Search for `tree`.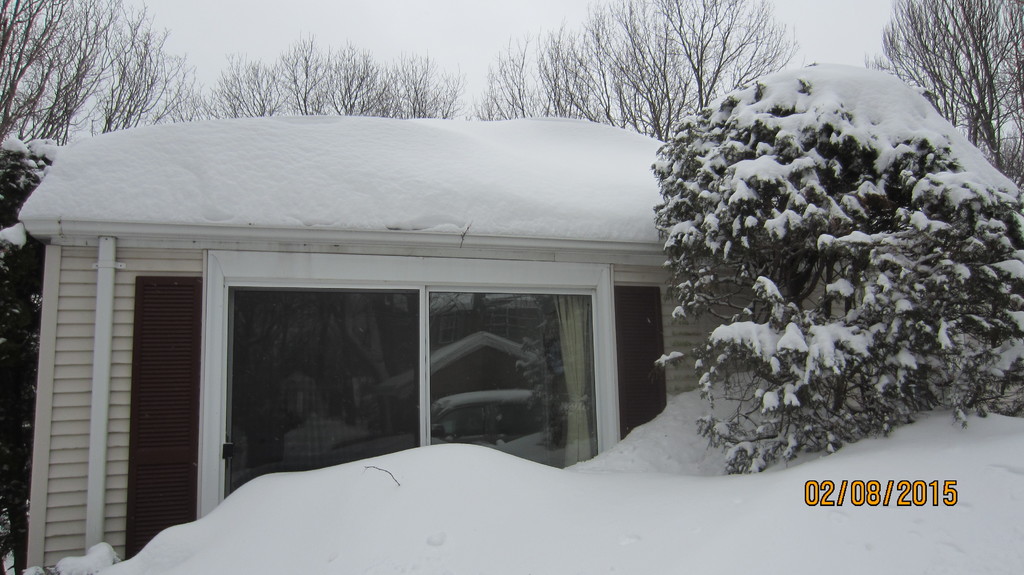
Found at BBox(647, 58, 1023, 469).
